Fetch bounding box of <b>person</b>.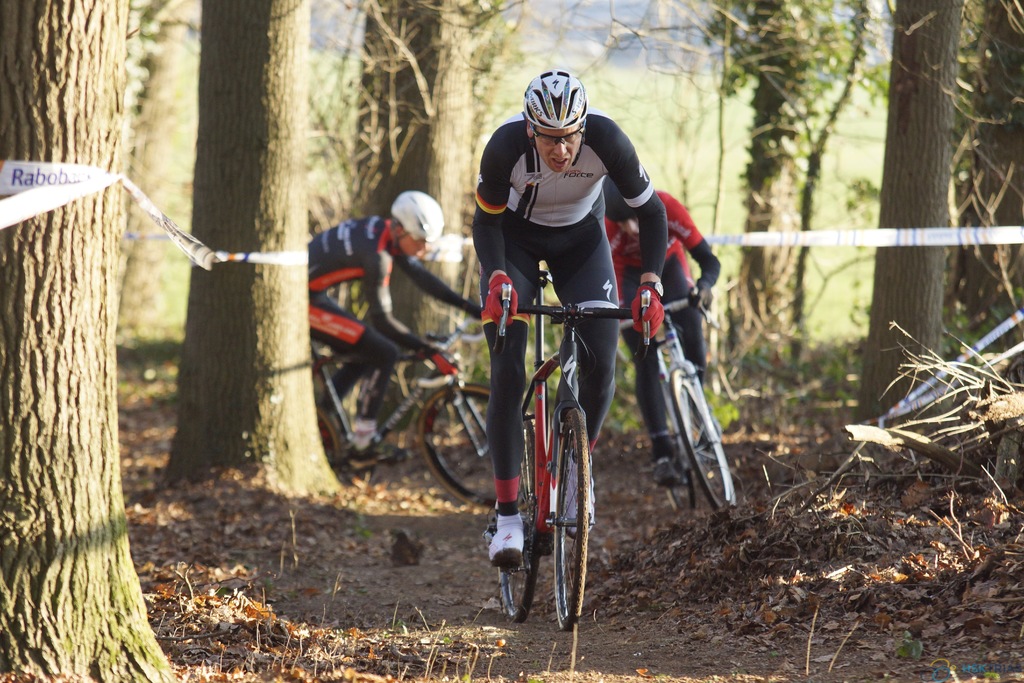
Bbox: box(304, 191, 490, 467).
